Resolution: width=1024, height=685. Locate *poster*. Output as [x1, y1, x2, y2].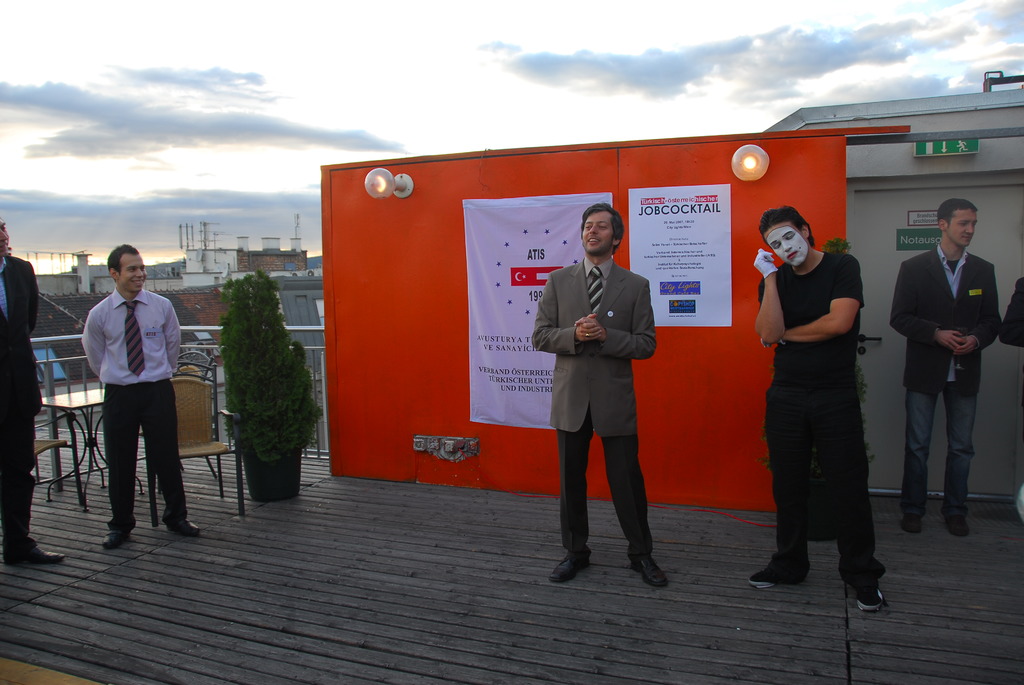
[461, 195, 609, 431].
